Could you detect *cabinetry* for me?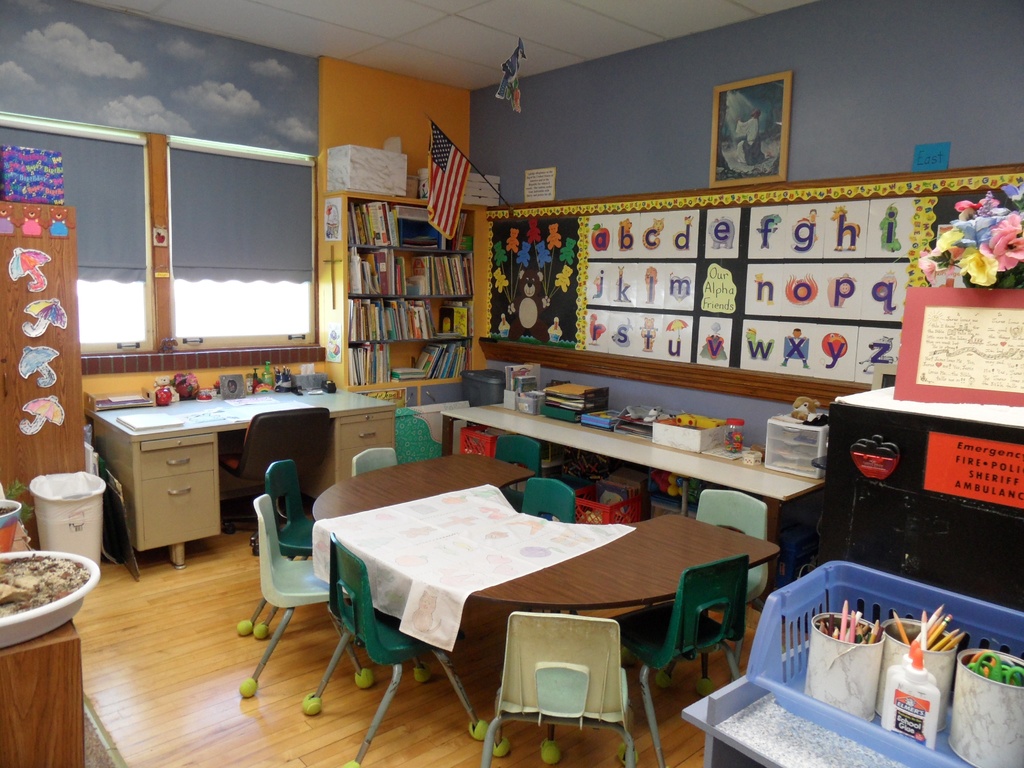
Detection result: 808, 377, 1022, 614.
